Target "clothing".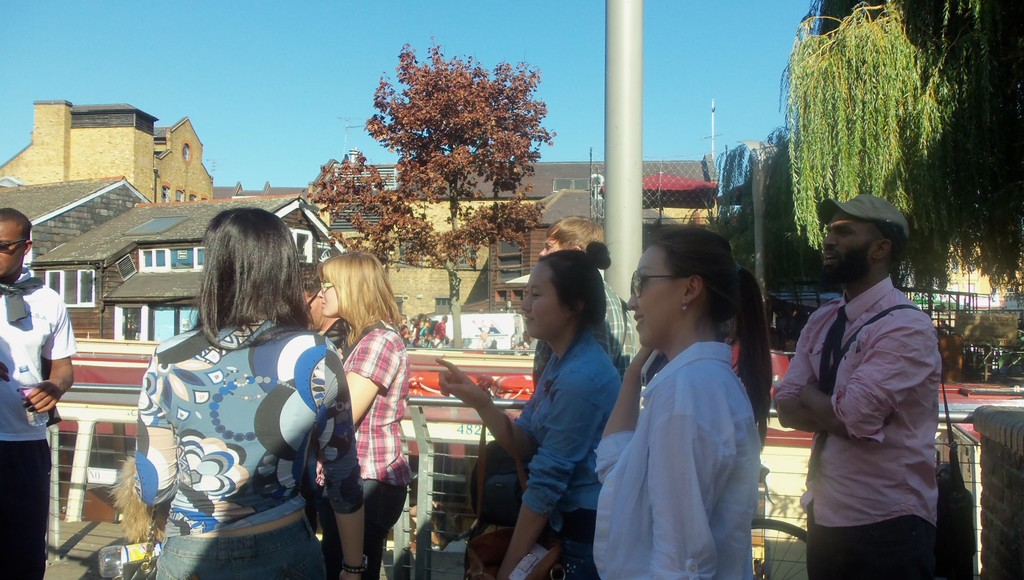
Target region: region(589, 342, 765, 579).
